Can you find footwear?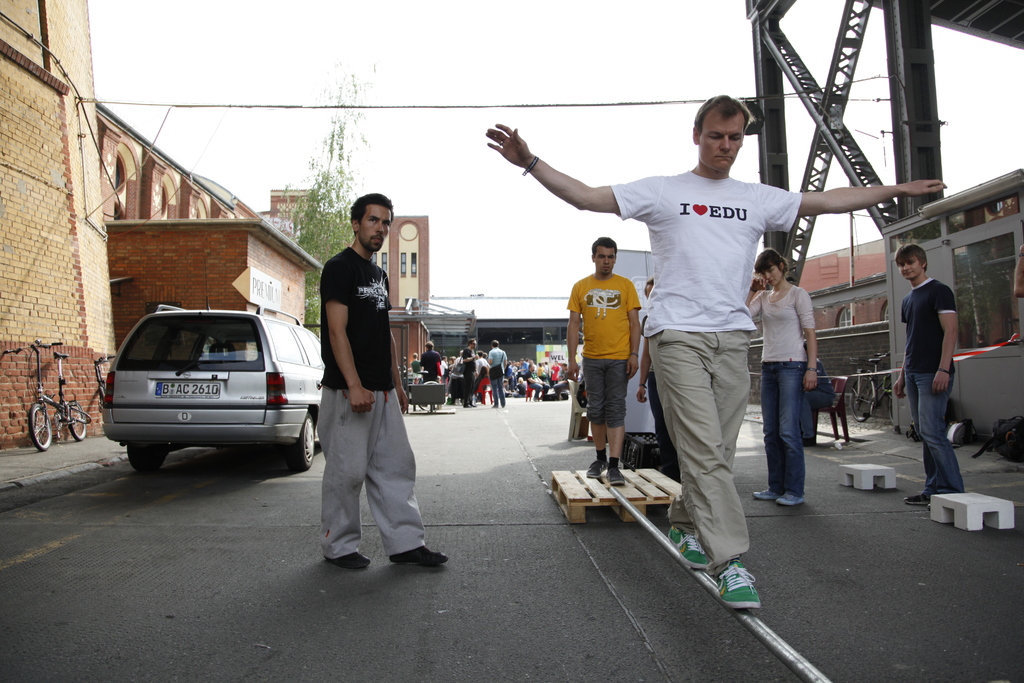
Yes, bounding box: box(532, 397, 541, 402).
